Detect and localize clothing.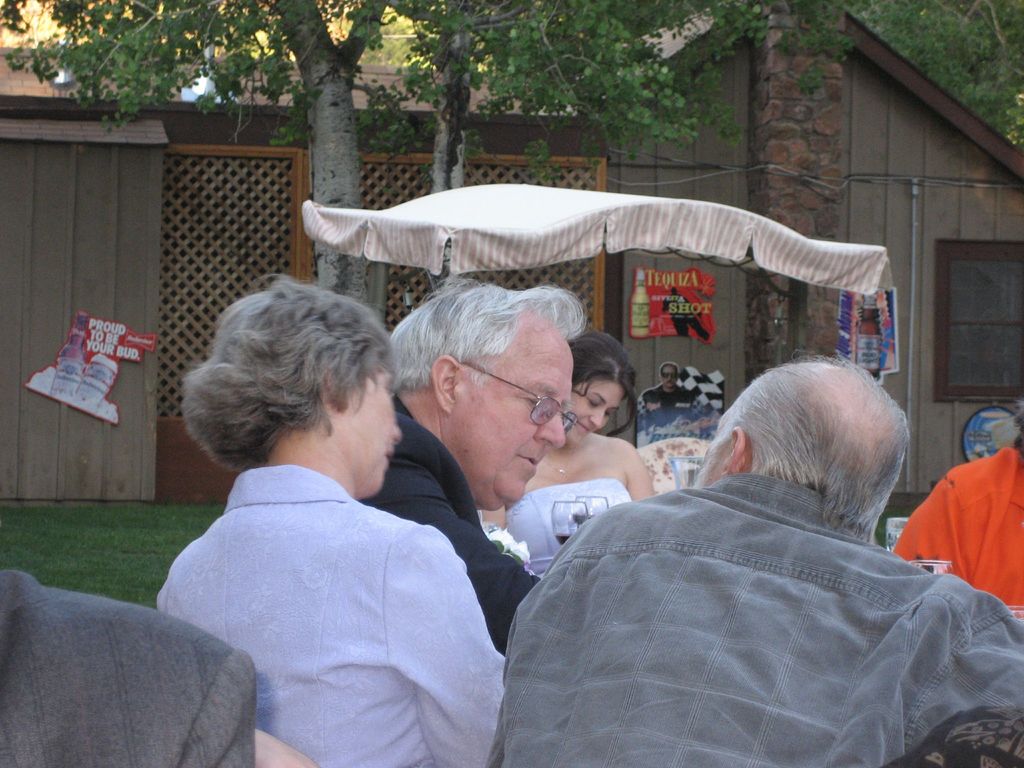
Localized at x1=0 y1=569 x2=261 y2=767.
